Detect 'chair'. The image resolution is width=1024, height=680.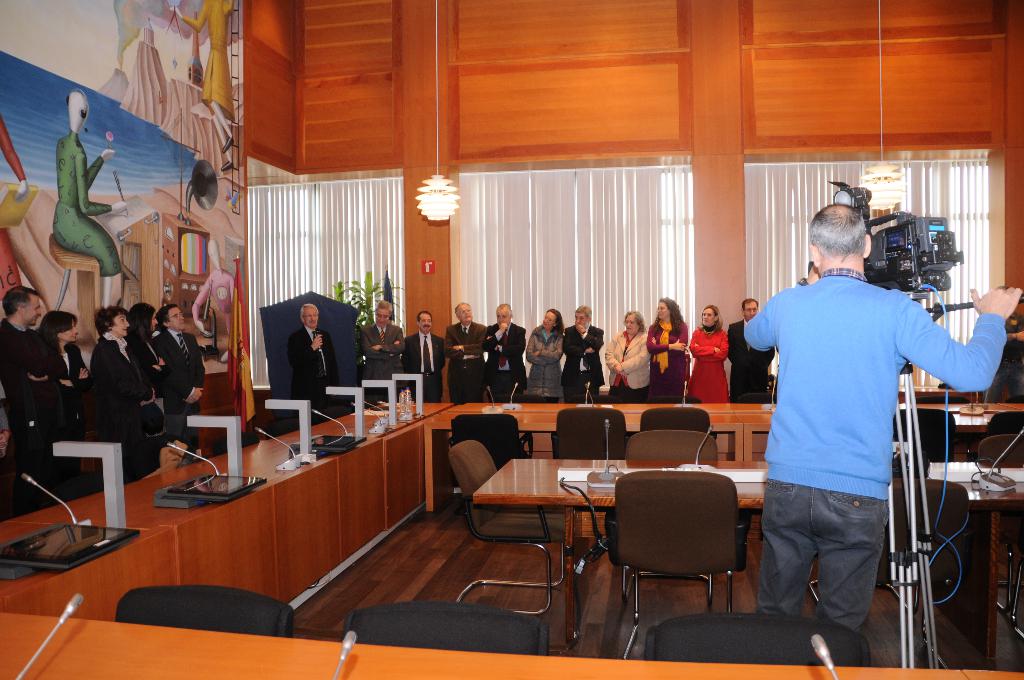
640:404:711:439.
